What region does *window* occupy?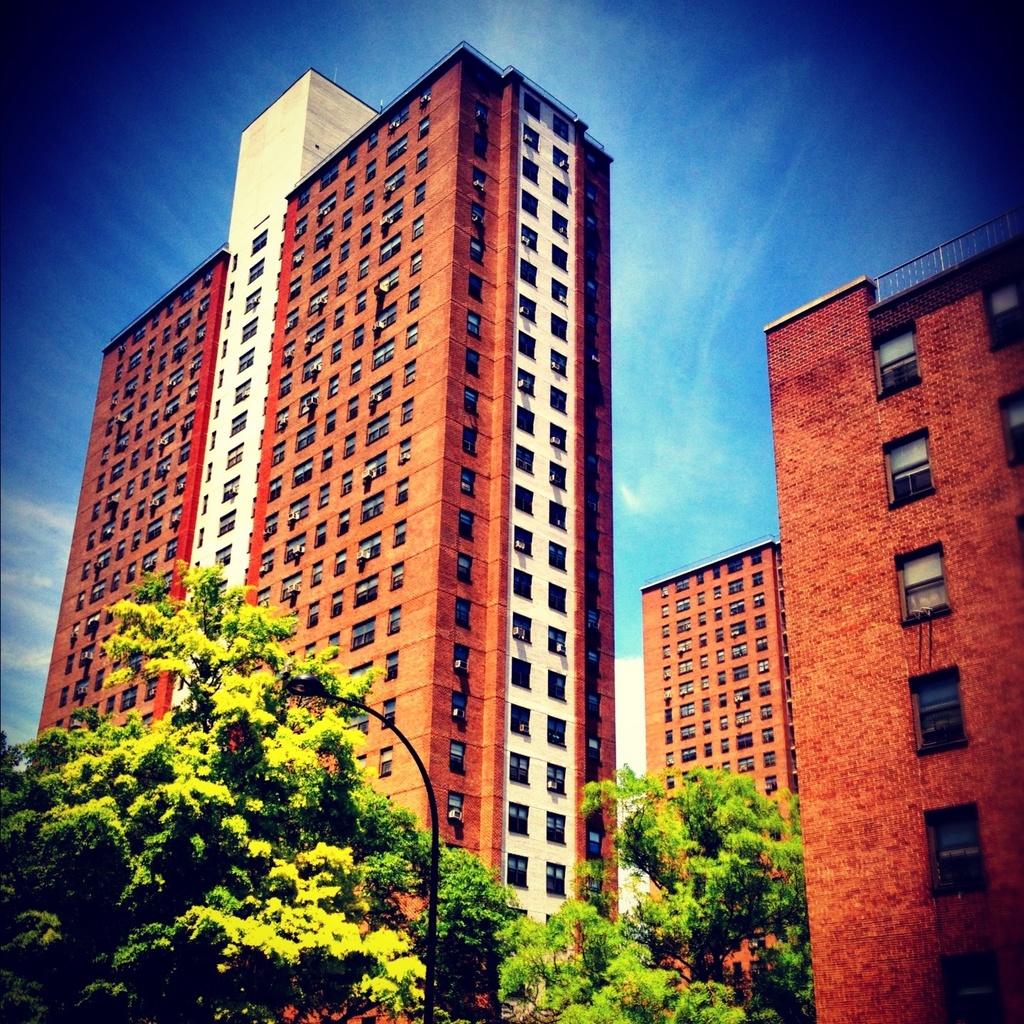
(x1=756, y1=656, x2=770, y2=673).
